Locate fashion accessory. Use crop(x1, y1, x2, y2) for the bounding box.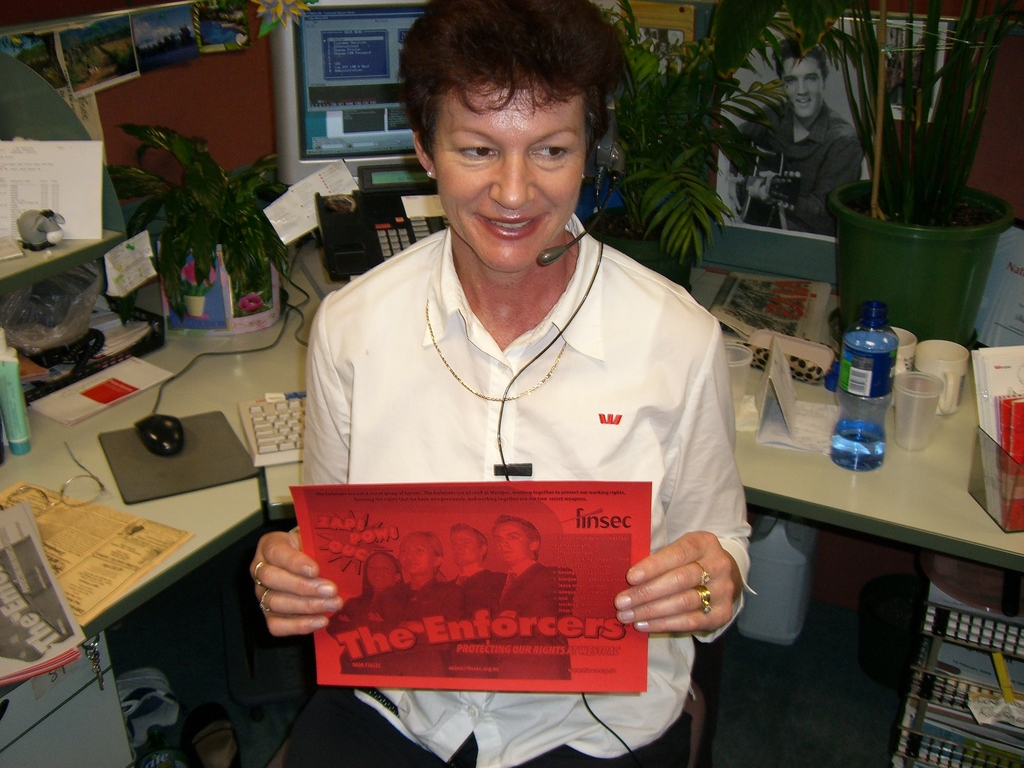
crop(701, 589, 711, 615).
